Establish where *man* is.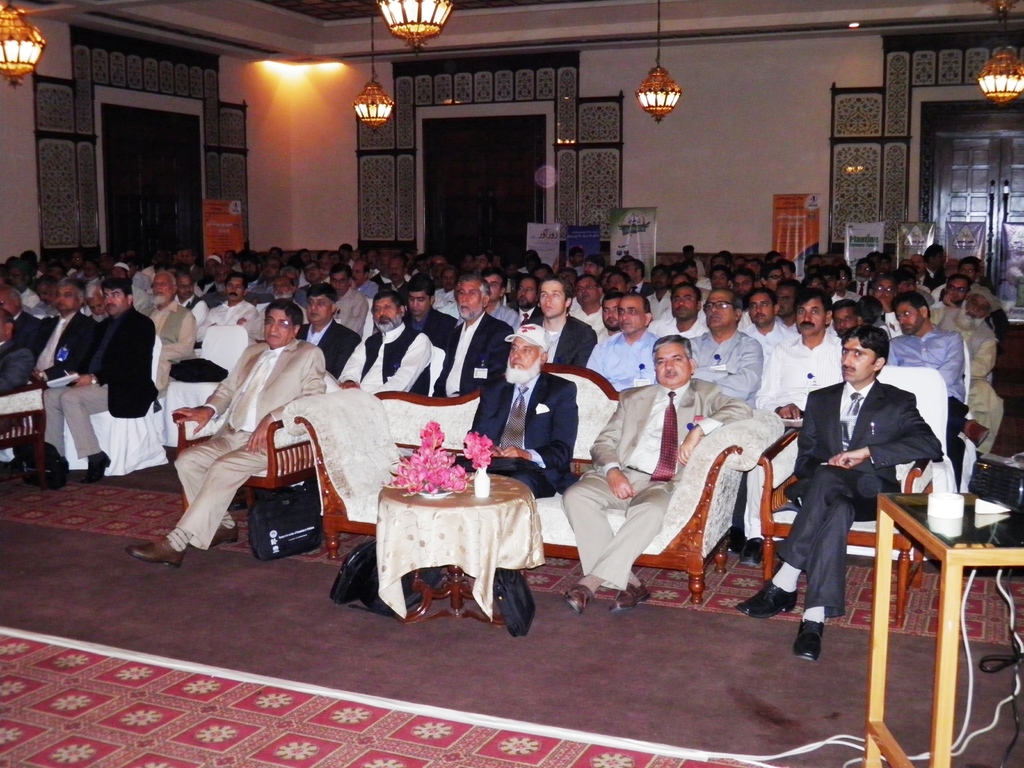
Established at left=740, top=321, right=942, bottom=668.
